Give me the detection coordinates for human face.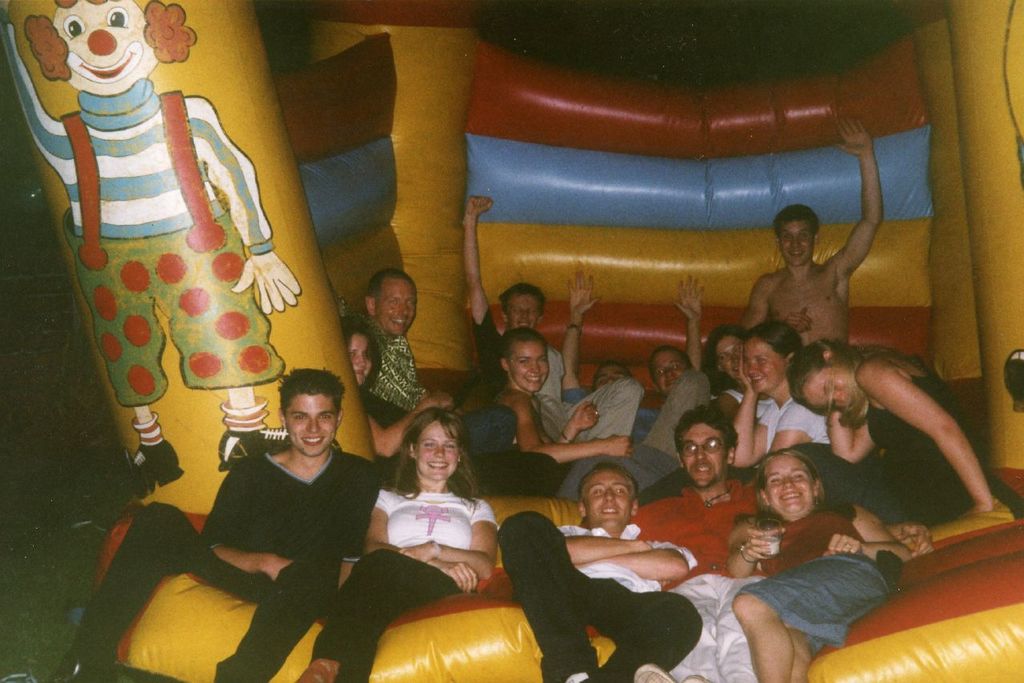
locate(586, 468, 633, 533).
